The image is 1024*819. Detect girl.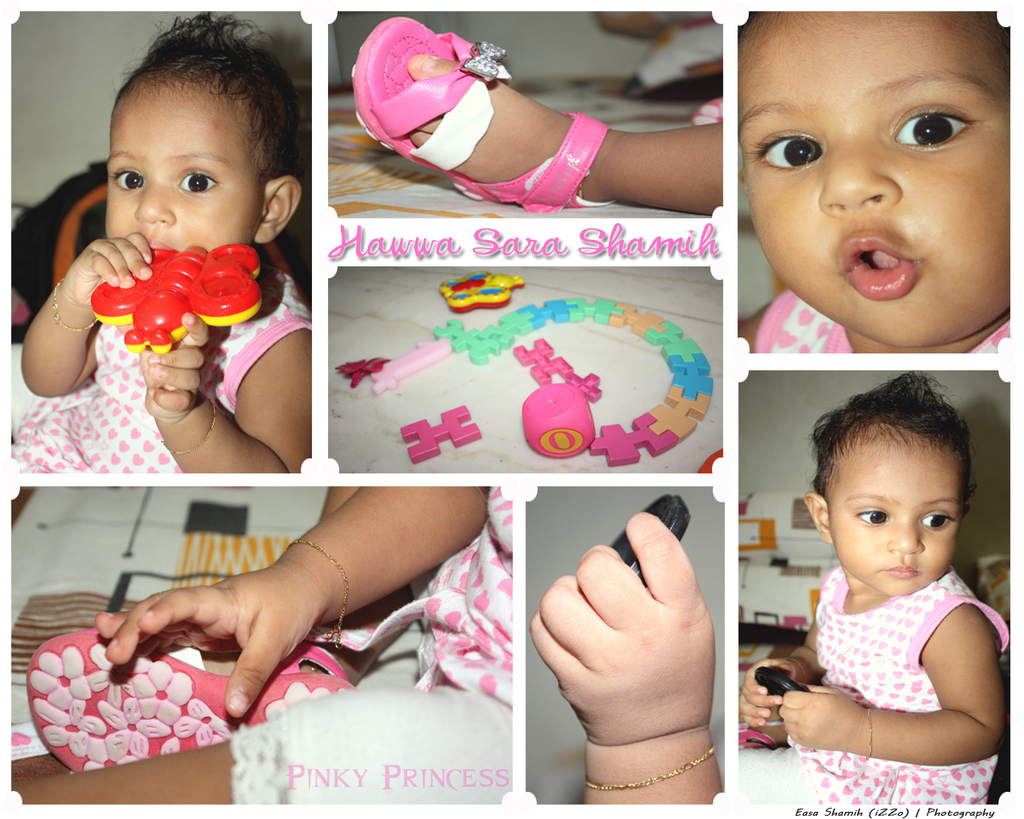
Detection: left=740, top=374, right=1011, bottom=803.
